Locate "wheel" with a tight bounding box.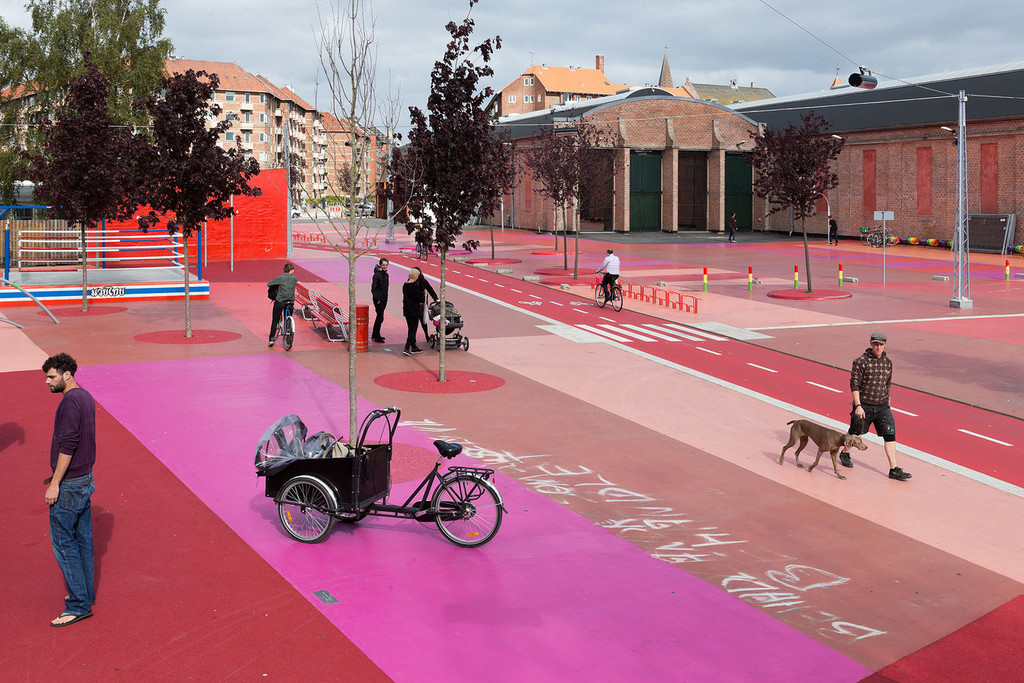
pyautogui.locateOnScreen(461, 339, 470, 351).
